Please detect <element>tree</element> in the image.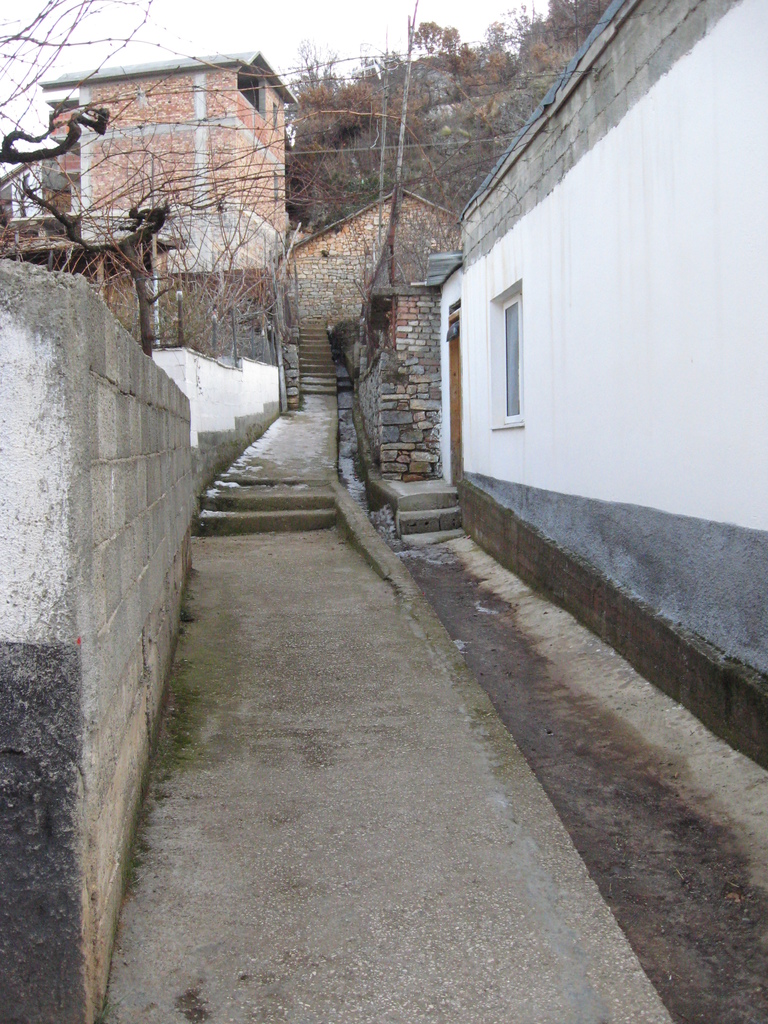
select_region(30, 13, 333, 387).
